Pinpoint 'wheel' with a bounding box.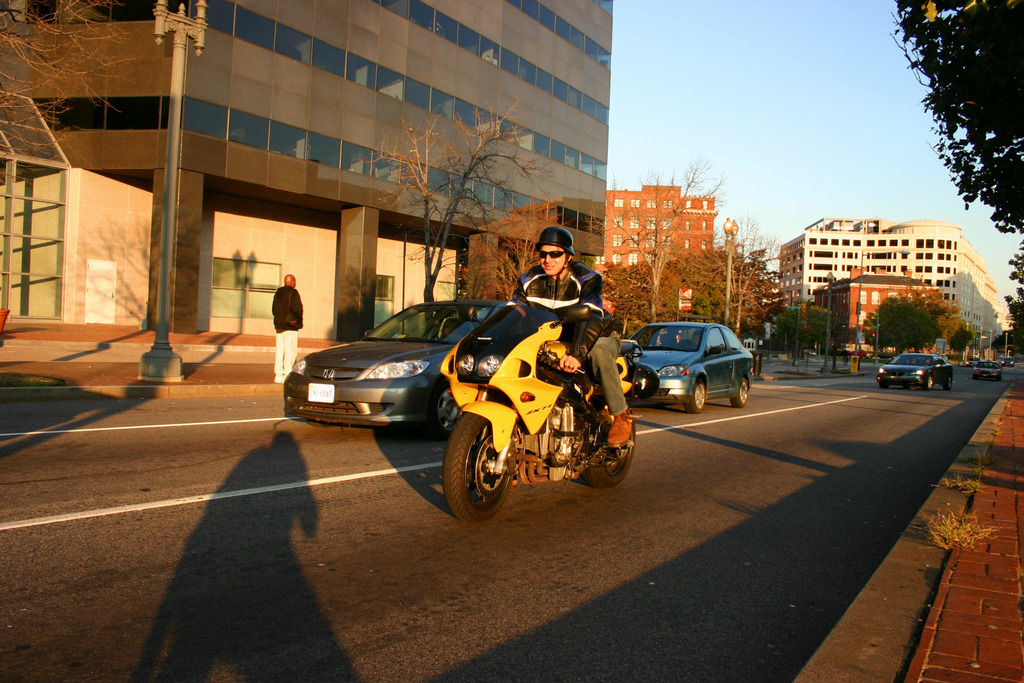
x1=429, y1=381, x2=460, y2=441.
